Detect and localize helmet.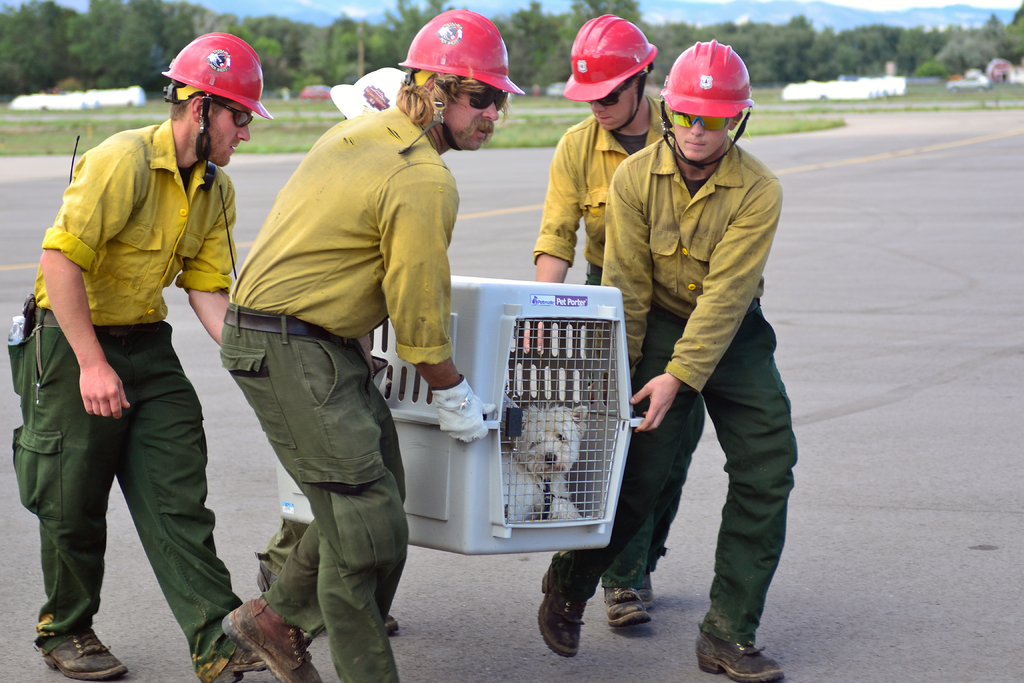
Localized at [x1=396, y1=8, x2=525, y2=161].
